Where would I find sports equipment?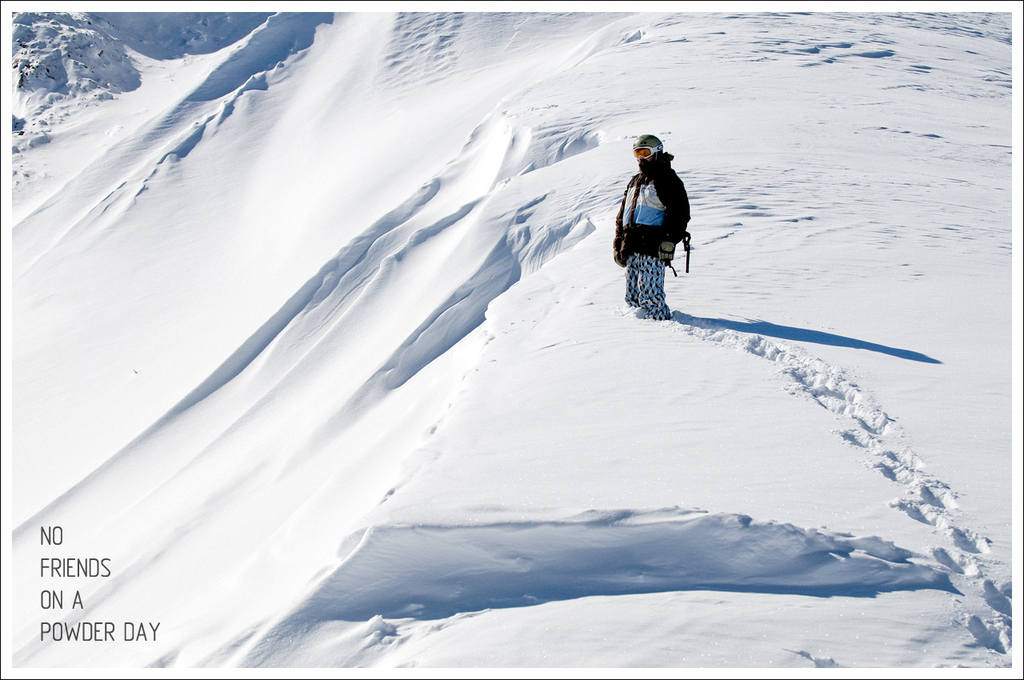
At (left=655, top=235, right=679, bottom=265).
